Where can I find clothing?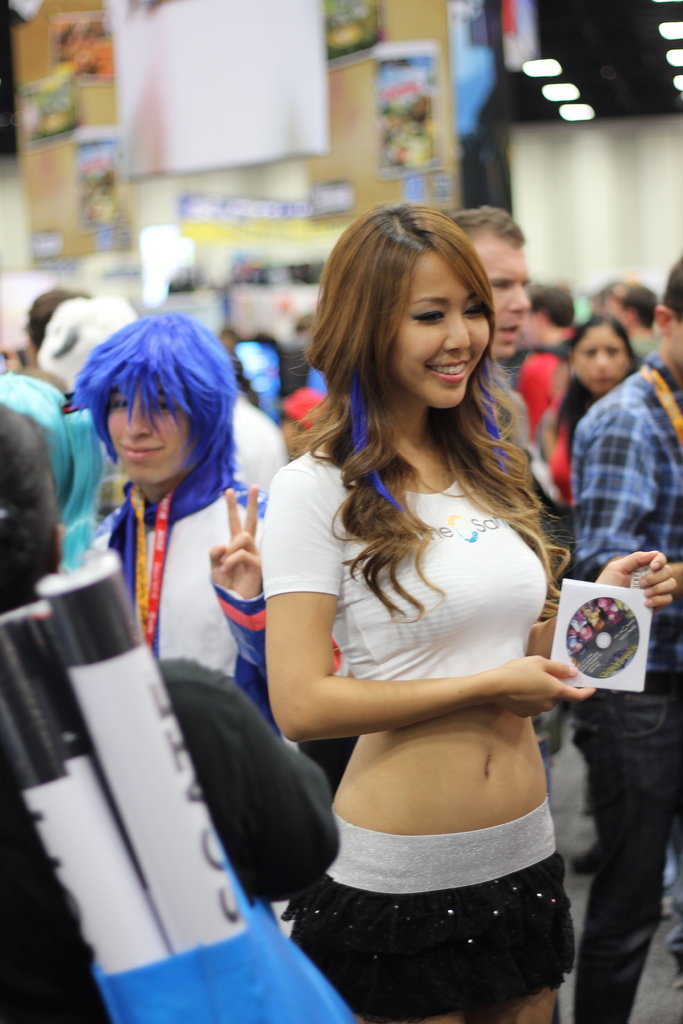
You can find it at crop(570, 344, 682, 1023).
